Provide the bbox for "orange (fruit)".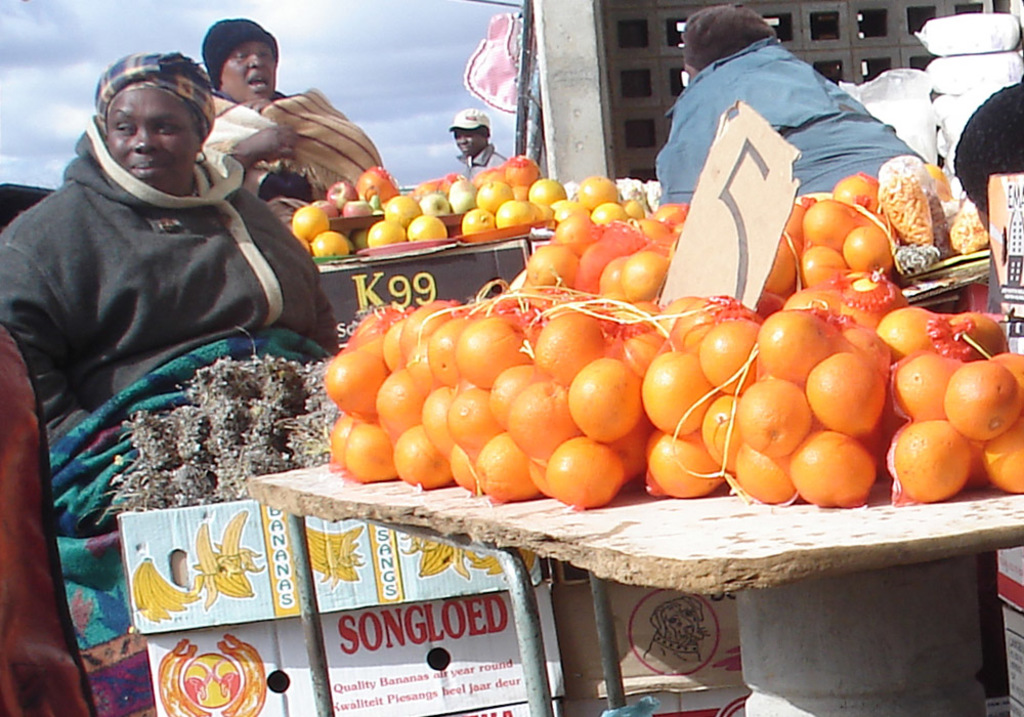
rect(647, 420, 718, 508).
